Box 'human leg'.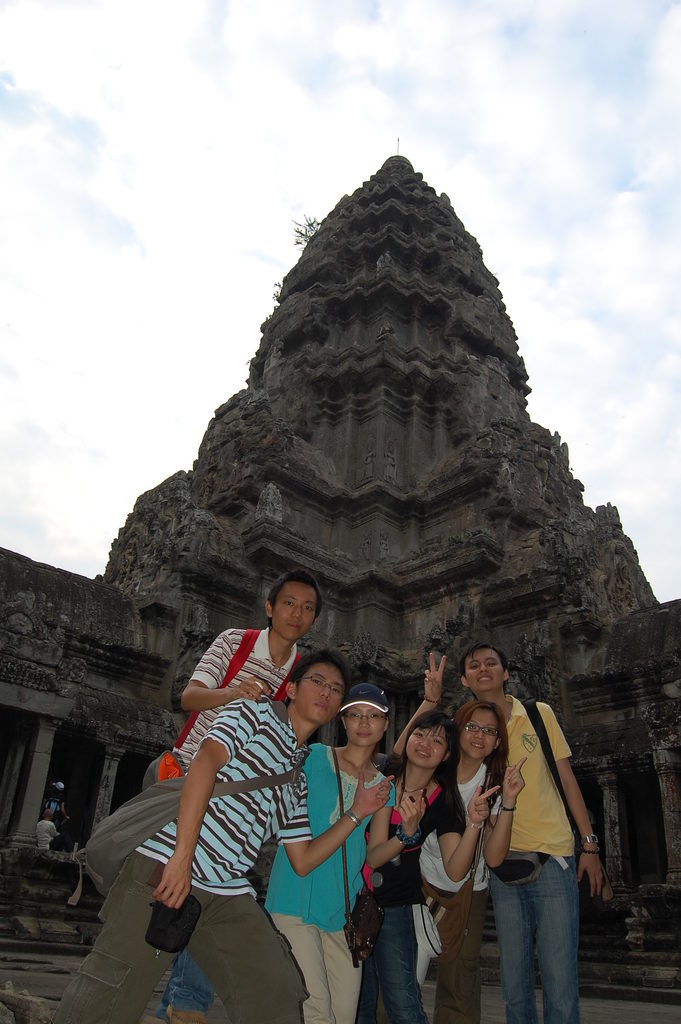
bbox=(188, 884, 309, 1021).
